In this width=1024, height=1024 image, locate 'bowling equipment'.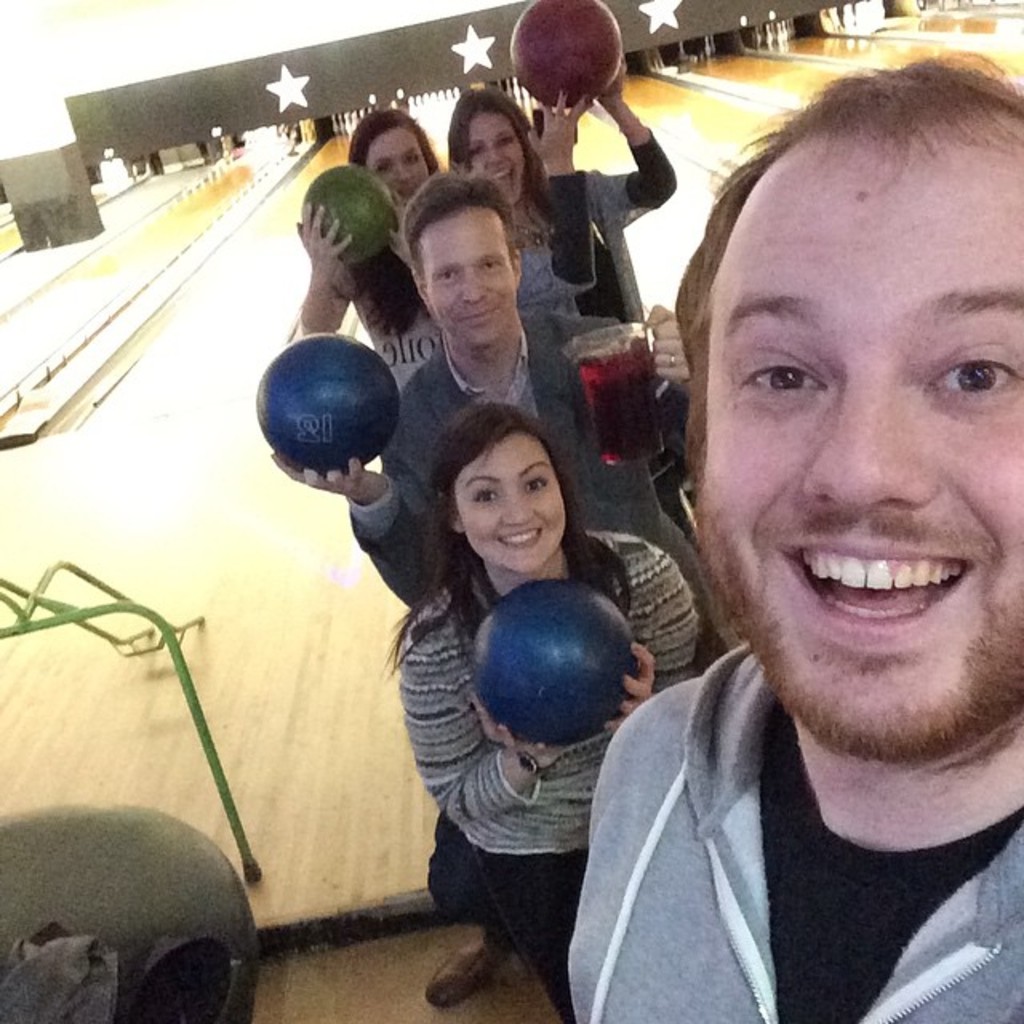
Bounding box: (510,0,622,107).
